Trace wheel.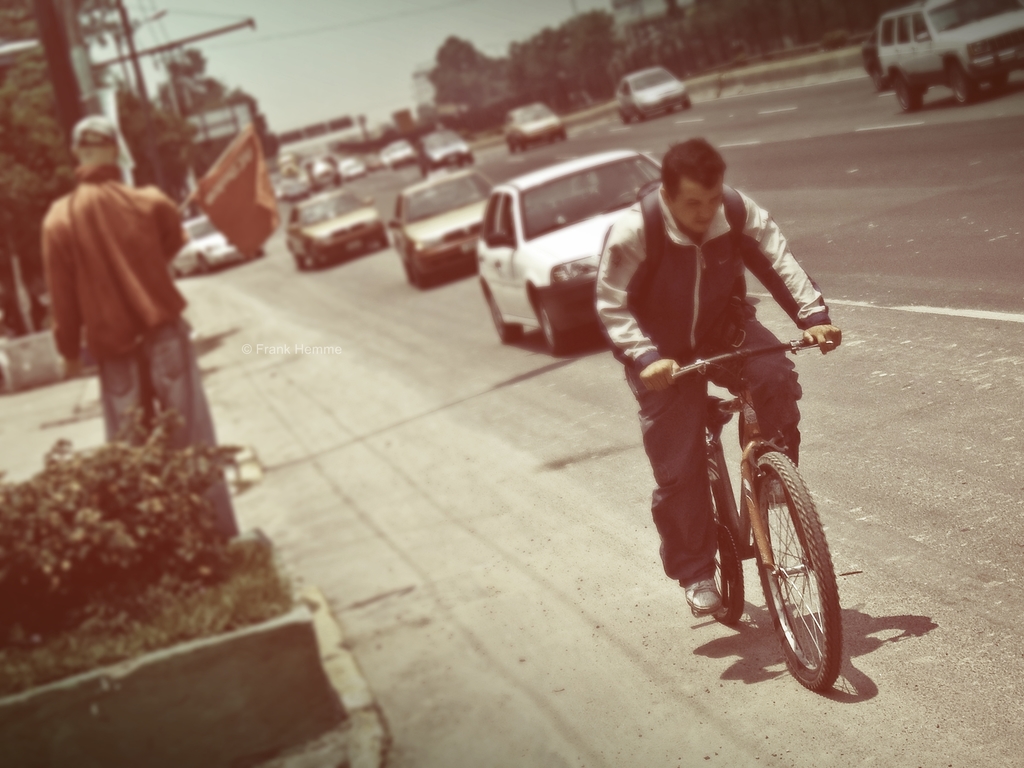
Traced to bbox(868, 71, 886, 90).
